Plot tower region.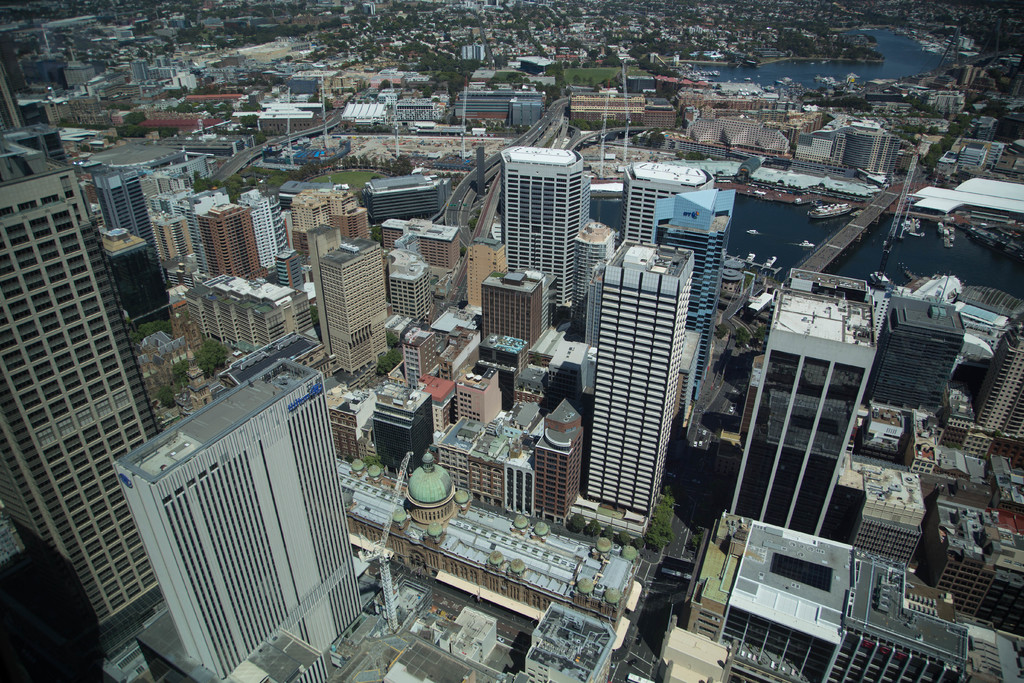
Plotted at [452, 363, 511, 427].
